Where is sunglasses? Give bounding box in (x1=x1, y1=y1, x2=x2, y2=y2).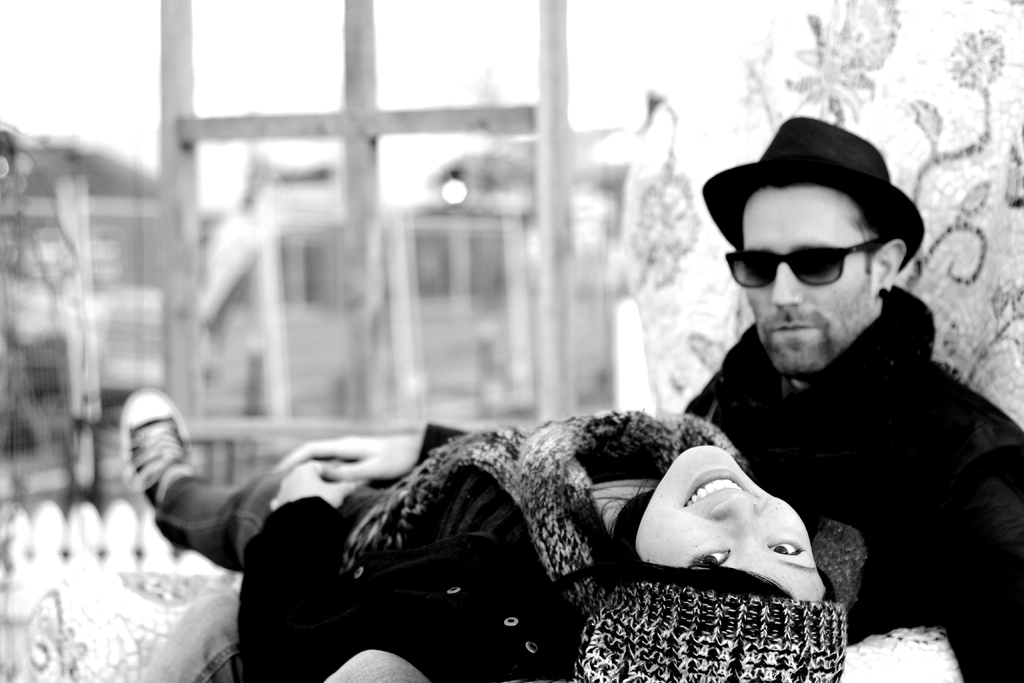
(x1=723, y1=241, x2=886, y2=290).
